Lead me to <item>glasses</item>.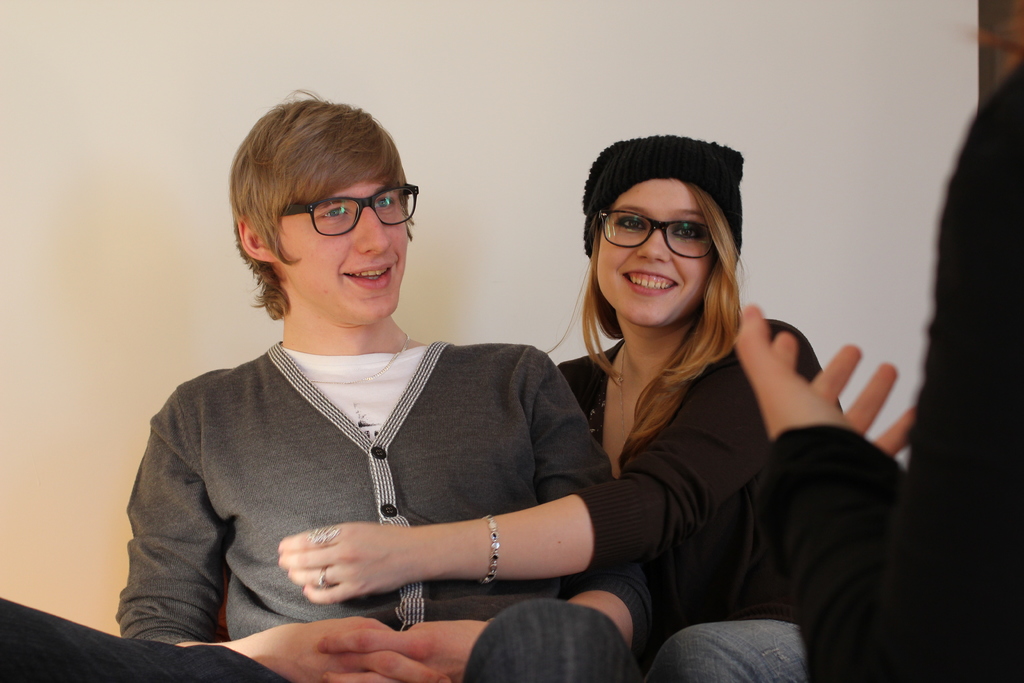
Lead to [x1=271, y1=179, x2=422, y2=240].
